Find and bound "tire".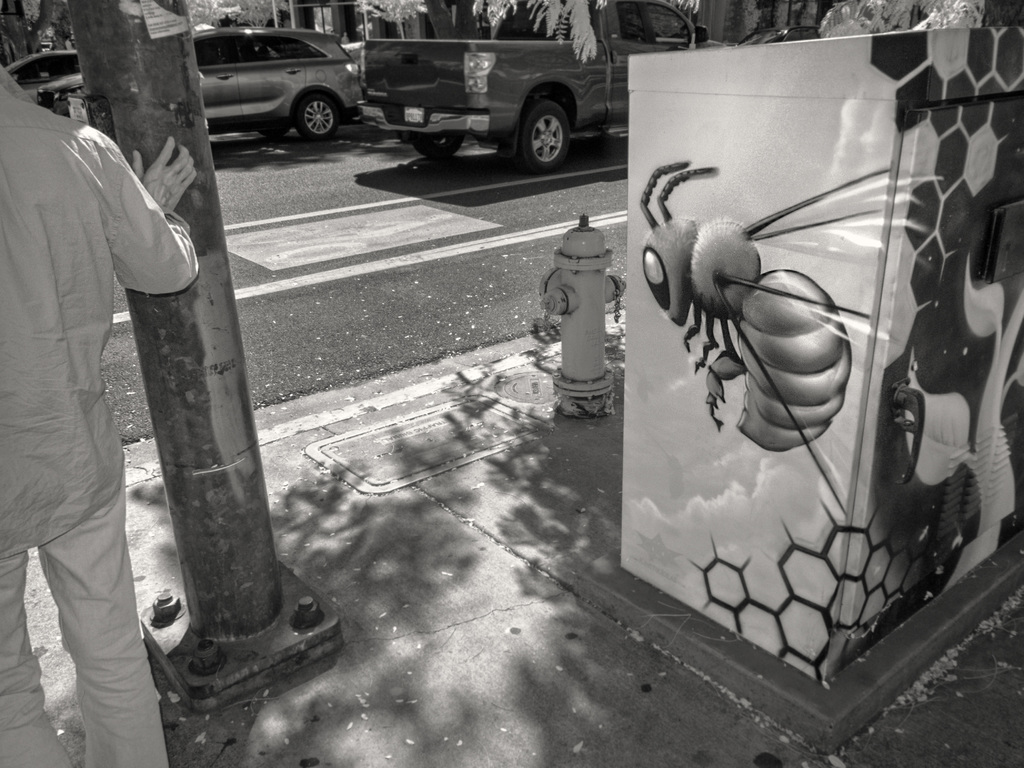
Bound: bbox(414, 134, 464, 155).
